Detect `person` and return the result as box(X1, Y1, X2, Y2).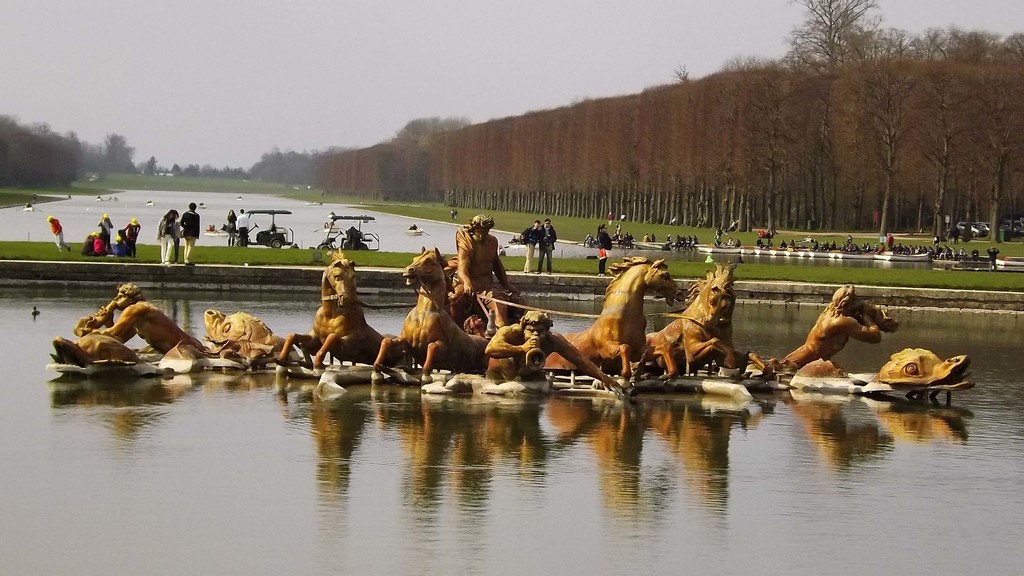
box(177, 200, 204, 268).
